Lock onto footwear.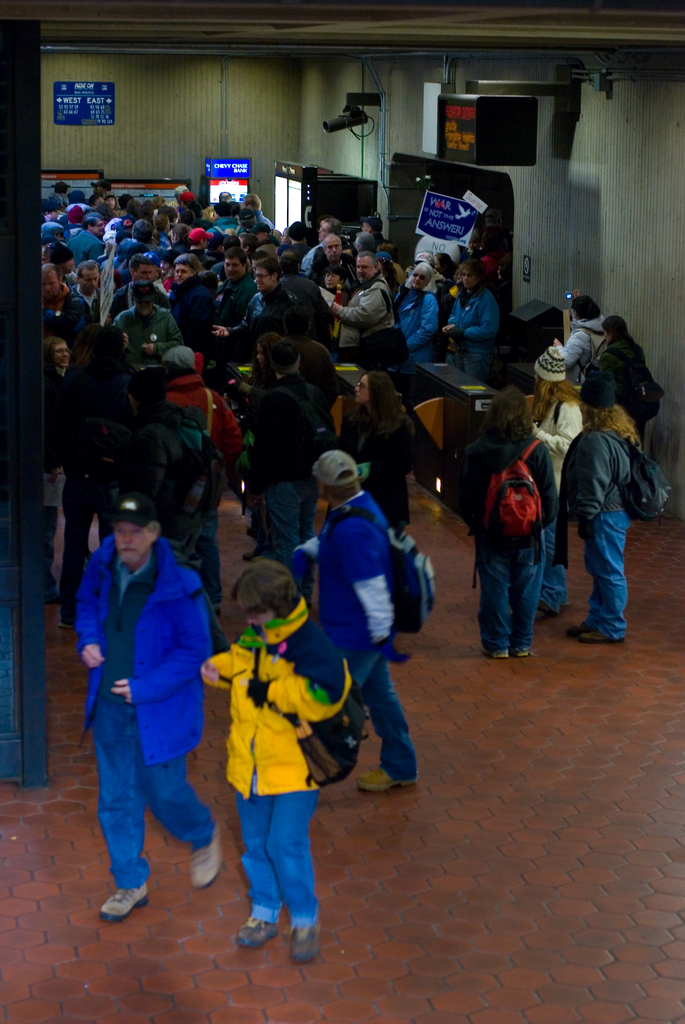
Locked: 578,622,616,643.
